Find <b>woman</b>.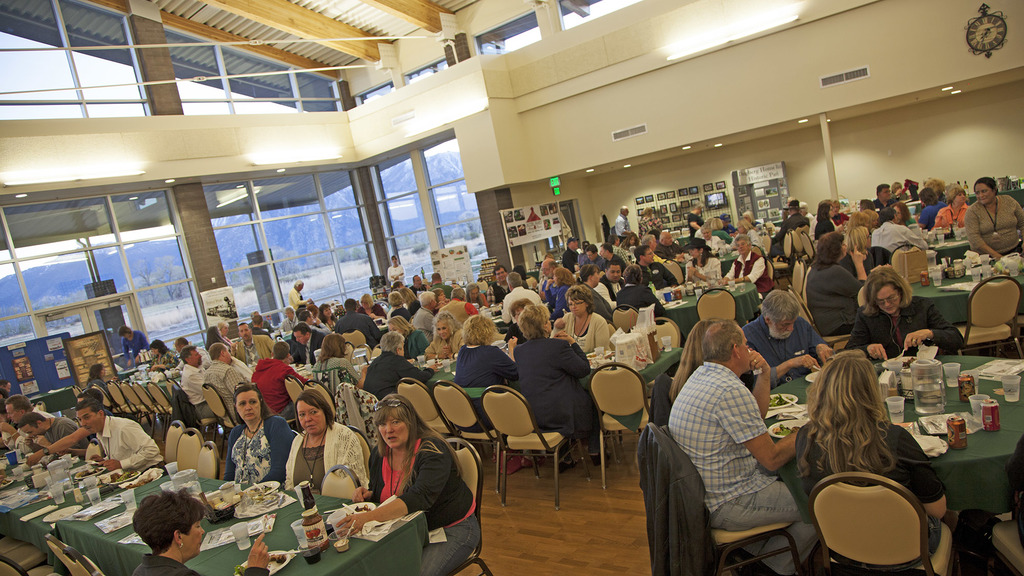
<region>356, 292, 387, 317</region>.
